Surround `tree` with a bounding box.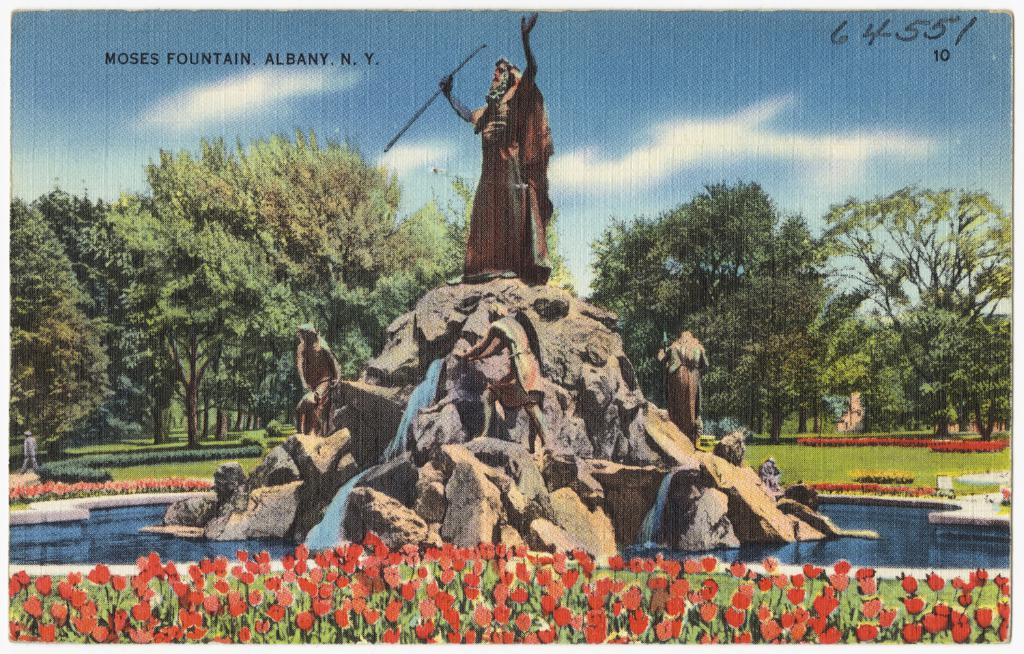
detection(126, 132, 409, 454).
